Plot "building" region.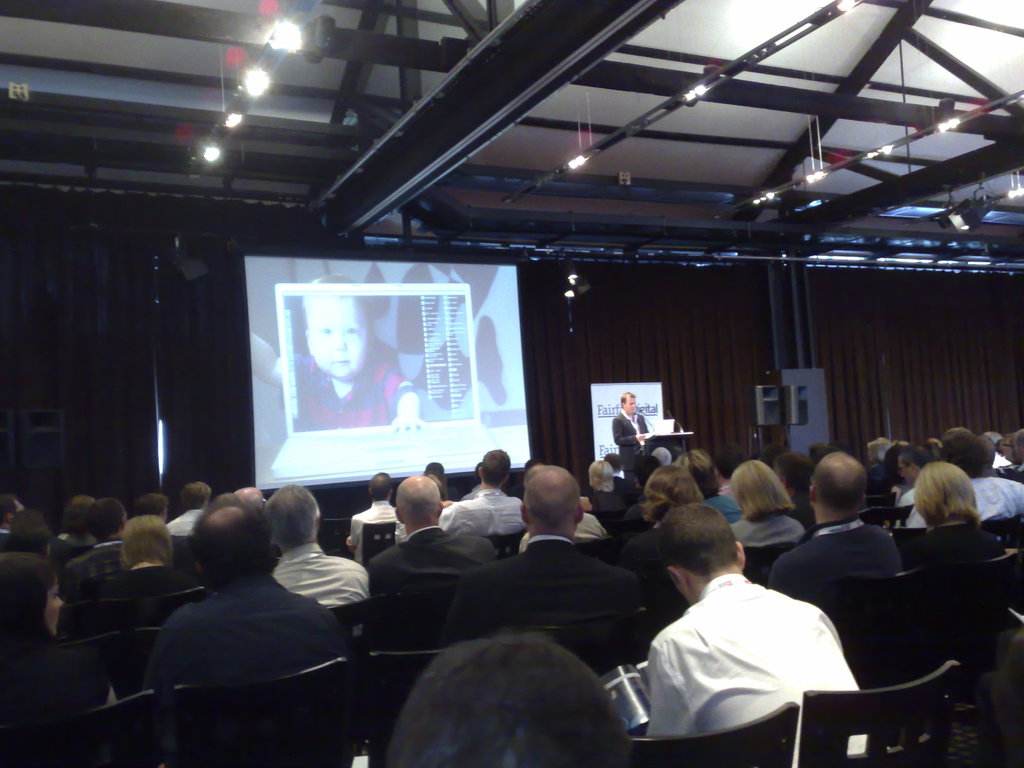
Plotted at left=0, top=0, right=1023, bottom=766.
